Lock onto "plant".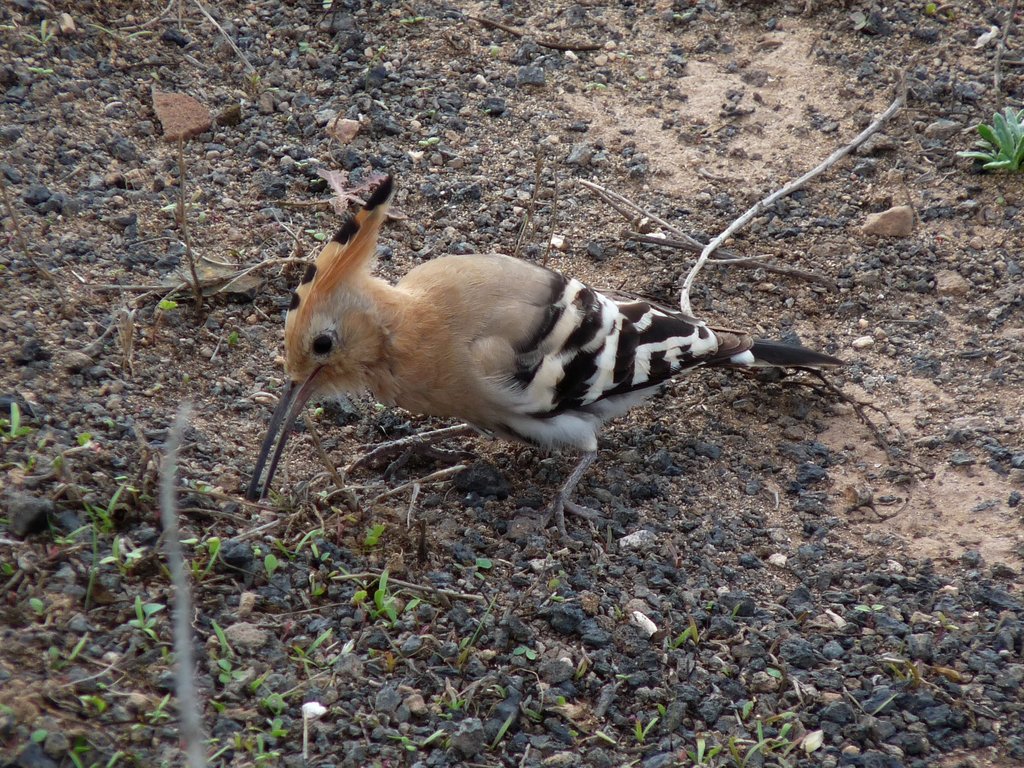
Locked: l=953, t=104, r=1023, b=177.
